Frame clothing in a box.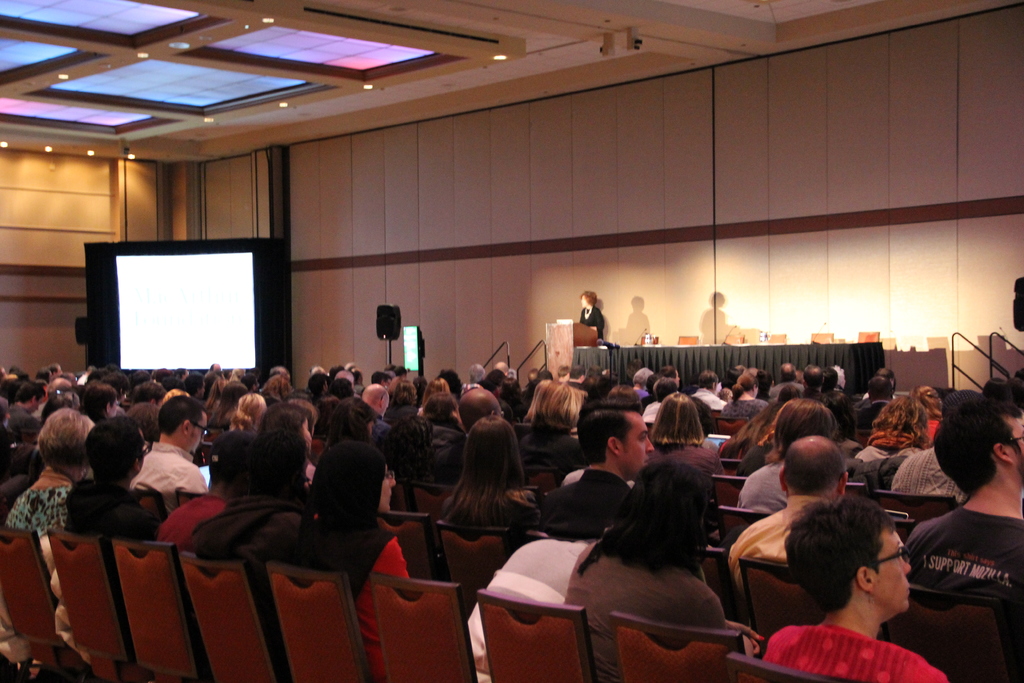
box=[530, 460, 627, 520].
